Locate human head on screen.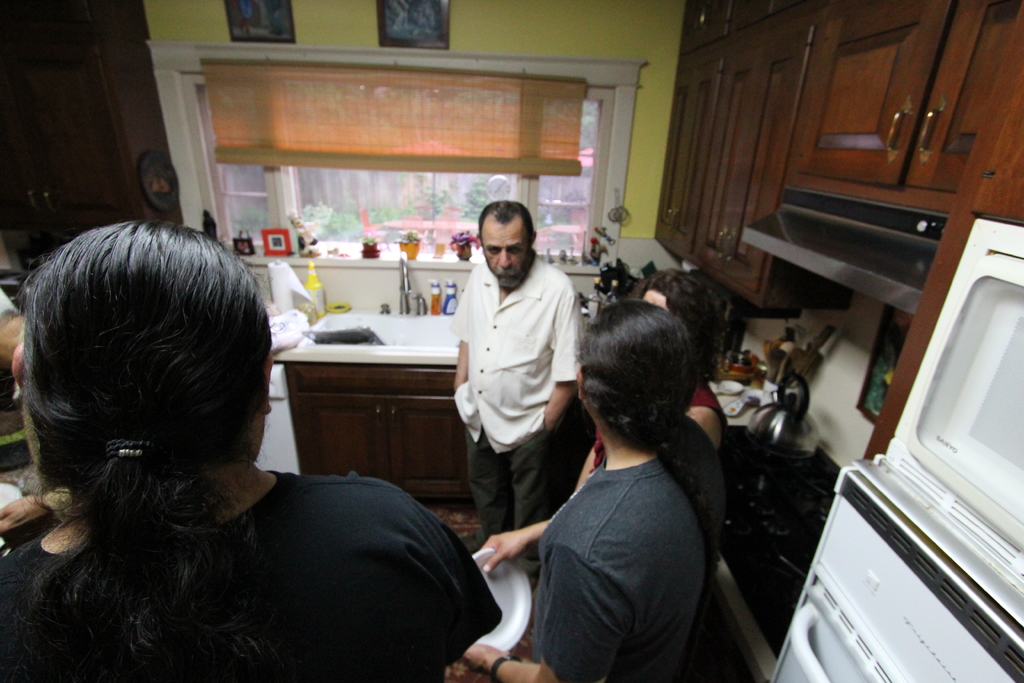
On screen at rect(478, 202, 536, 287).
